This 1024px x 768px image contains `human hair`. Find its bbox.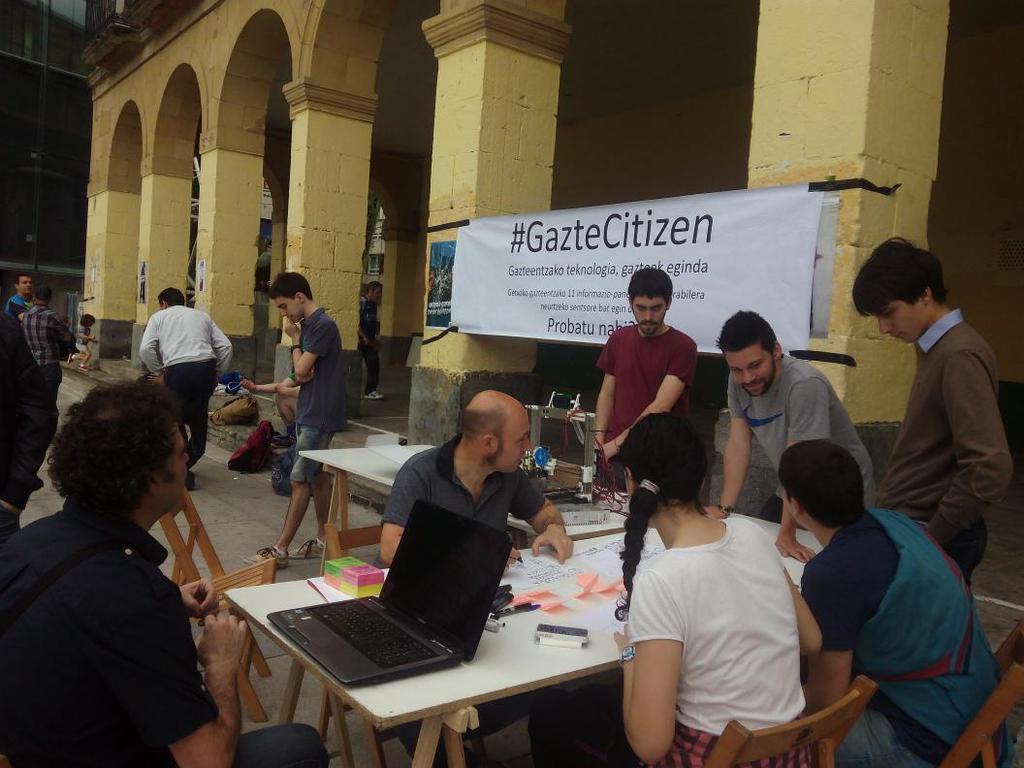
(717, 310, 778, 354).
